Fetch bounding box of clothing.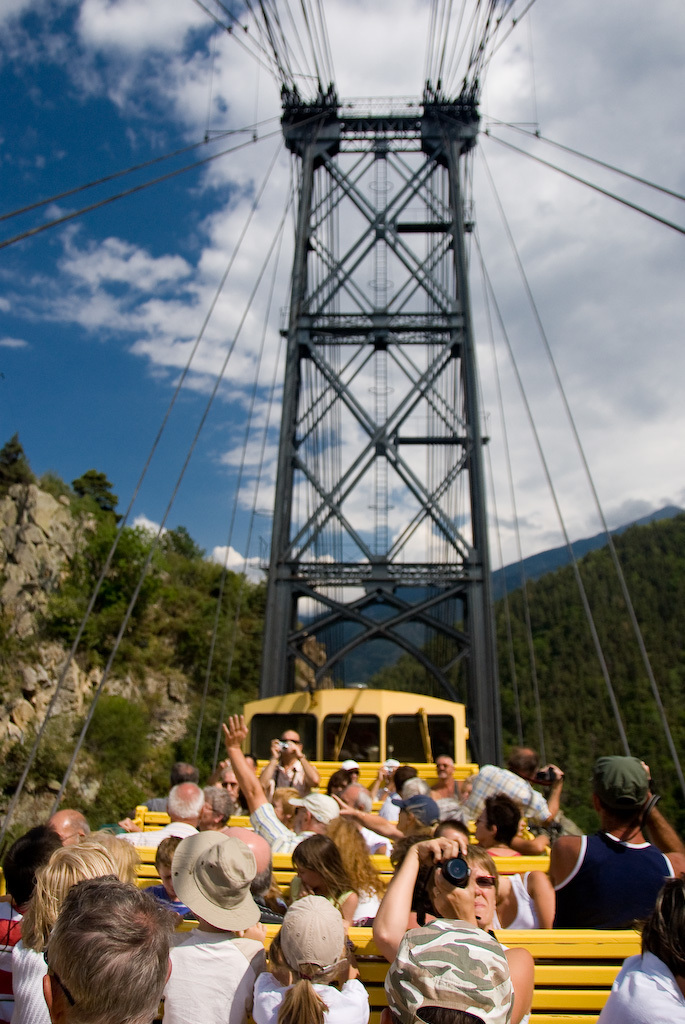
Bbox: {"left": 255, "top": 894, "right": 289, "bottom": 928}.
